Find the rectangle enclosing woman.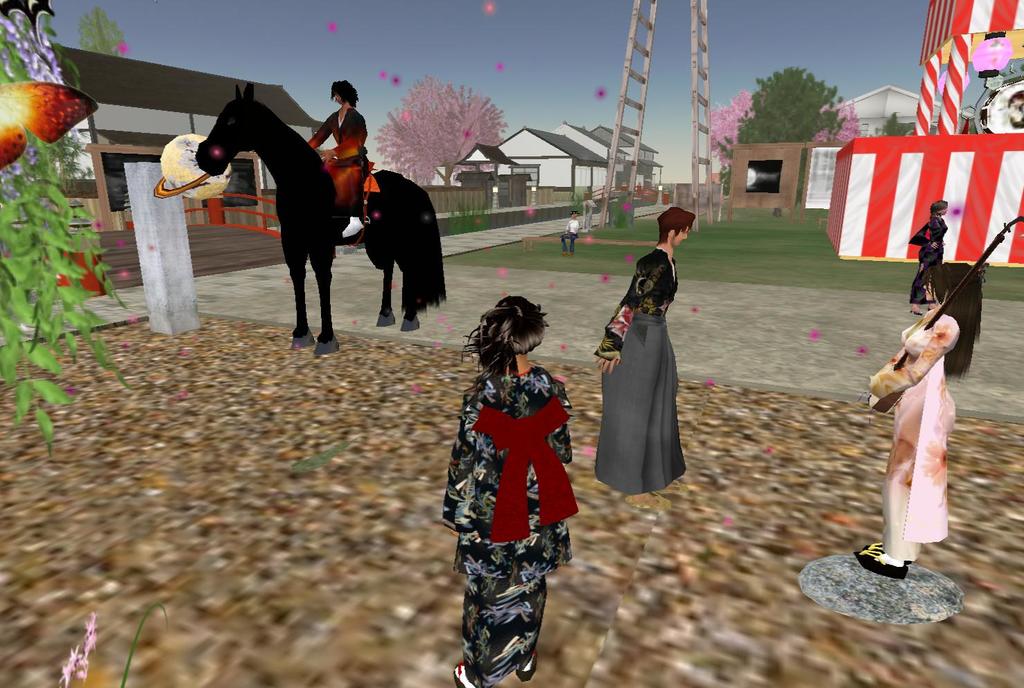
l=598, t=215, r=693, b=516.
